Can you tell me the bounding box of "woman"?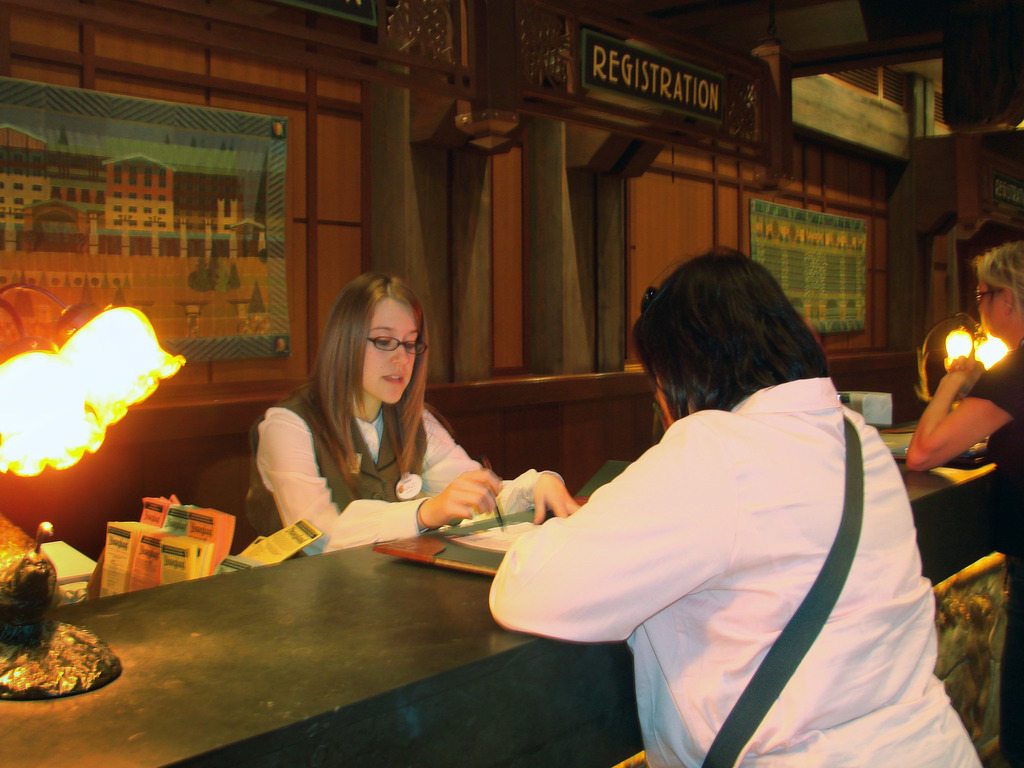
902:241:1023:766.
